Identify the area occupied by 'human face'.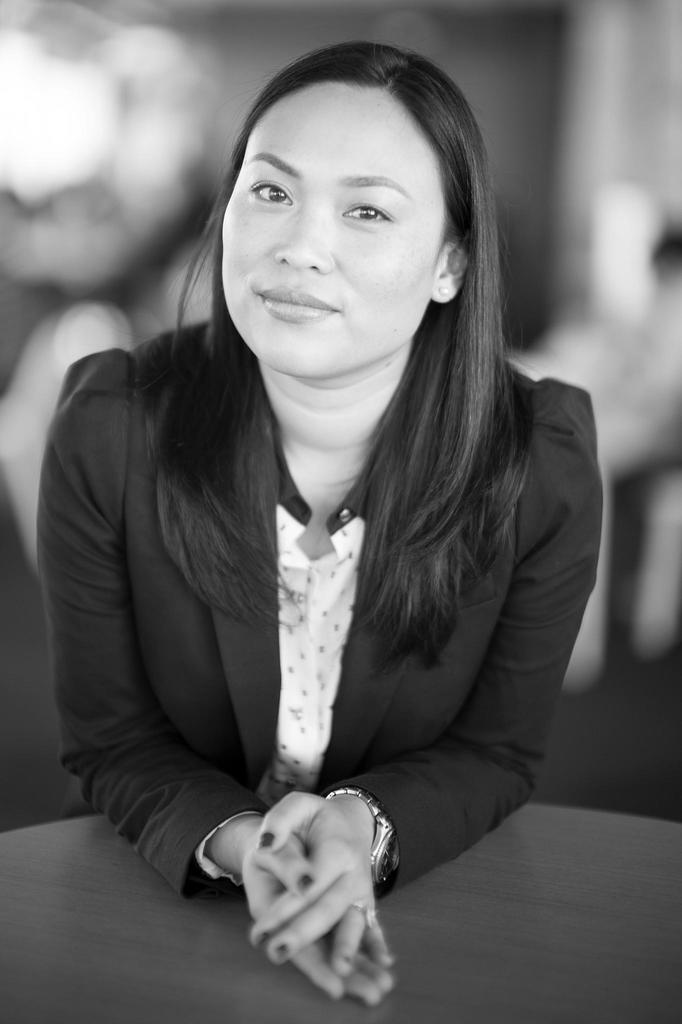
Area: <box>210,113,446,374</box>.
